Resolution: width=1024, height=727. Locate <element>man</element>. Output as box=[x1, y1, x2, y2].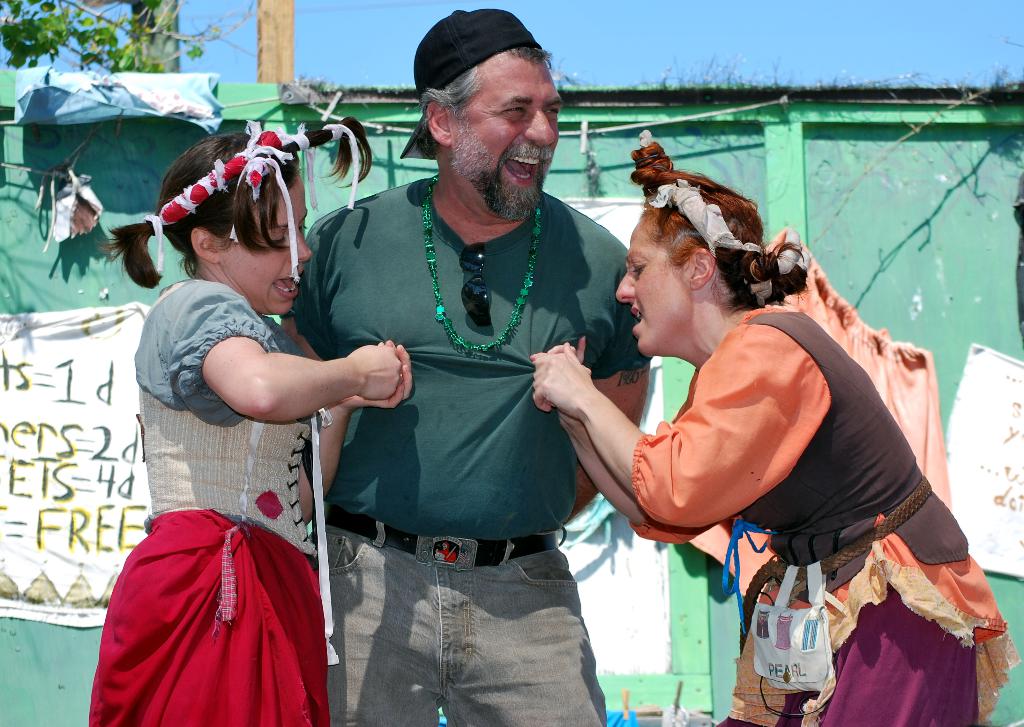
box=[284, 39, 646, 707].
